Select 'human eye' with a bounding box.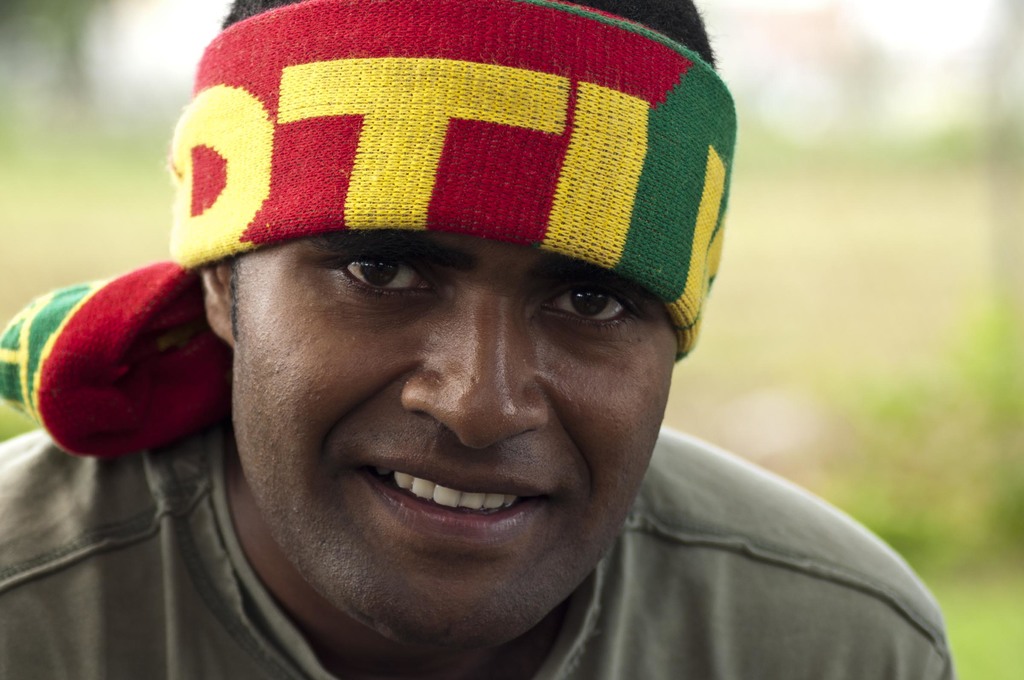
crop(330, 250, 430, 298).
